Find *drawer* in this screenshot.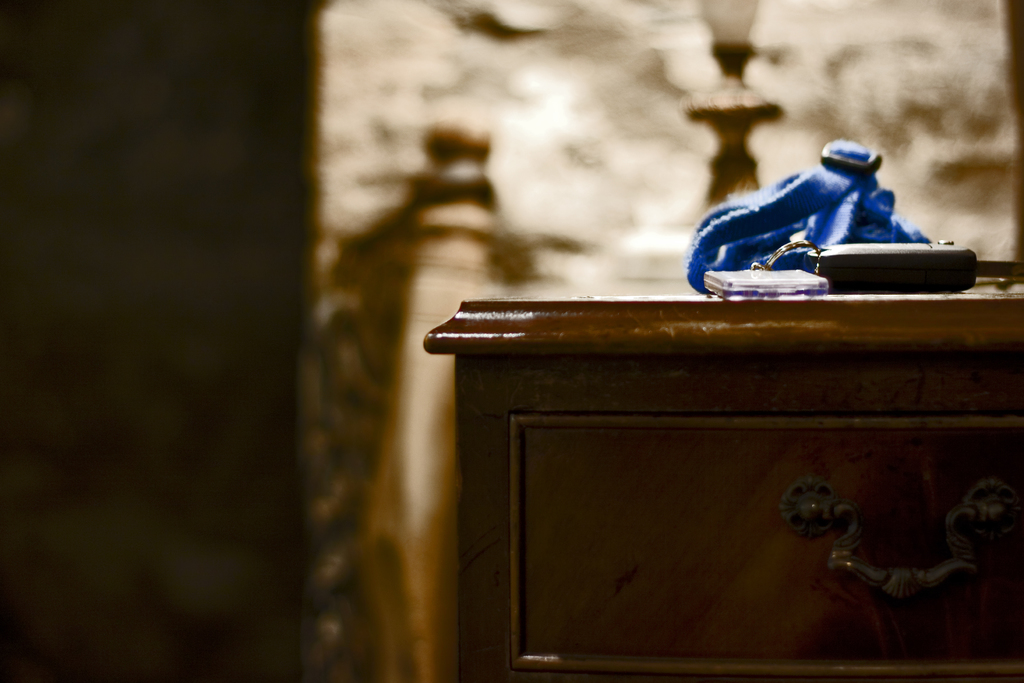
The bounding box for *drawer* is 428 241 1023 682.
